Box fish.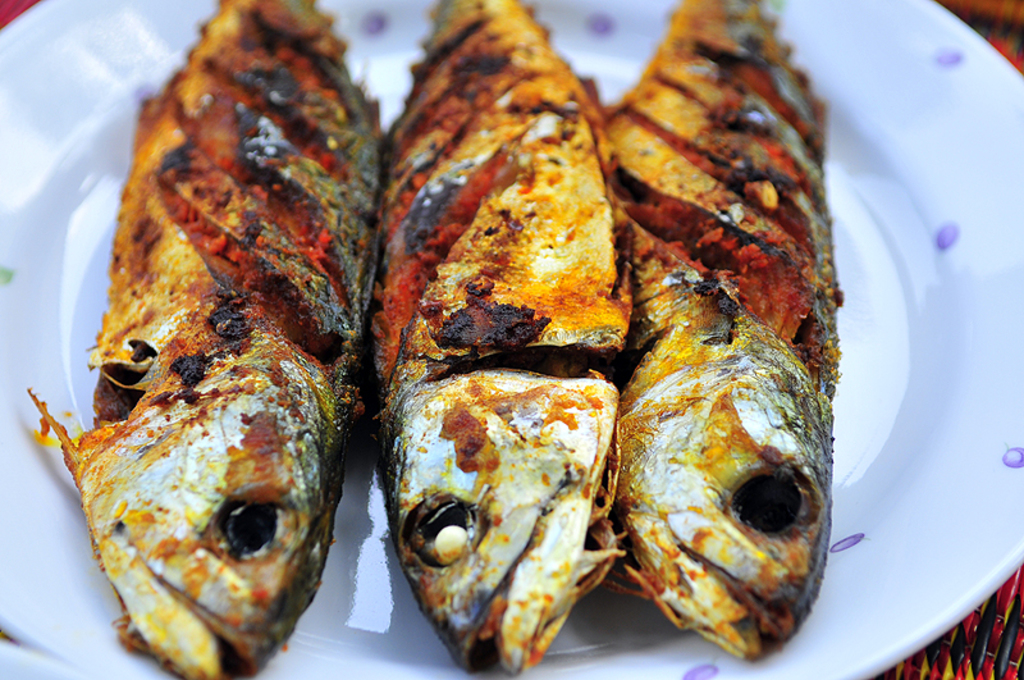
pyautogui.locateOnScreen(620, 0, 828, 672).
